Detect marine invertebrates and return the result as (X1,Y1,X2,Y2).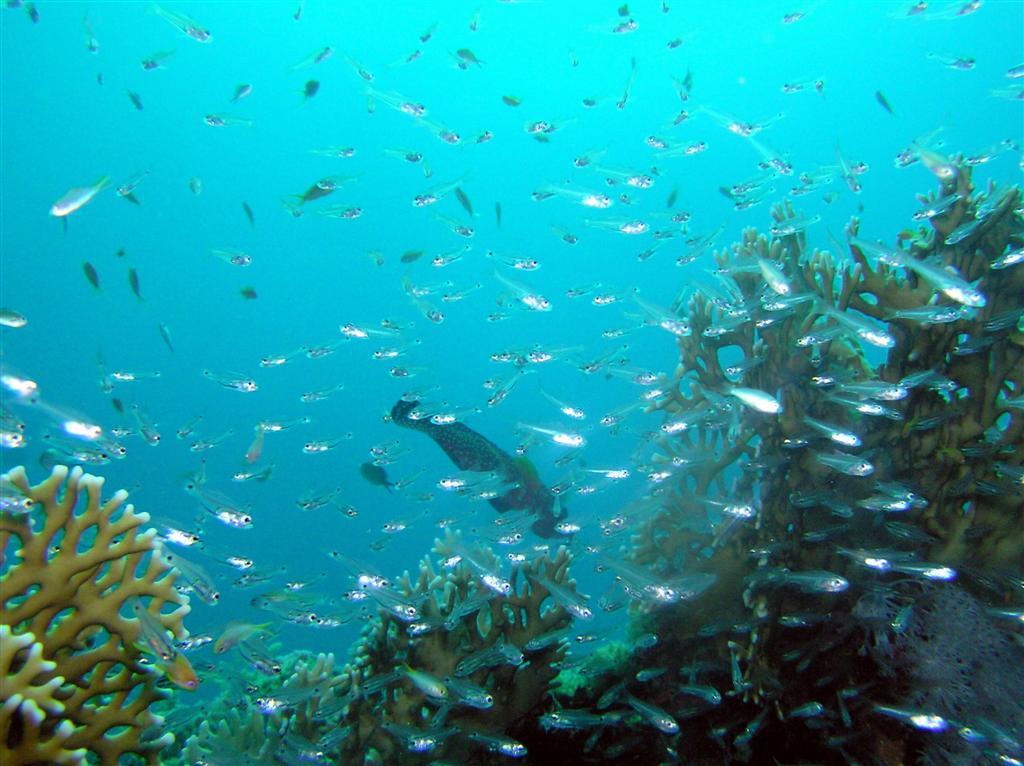
(398,49,421,65).
